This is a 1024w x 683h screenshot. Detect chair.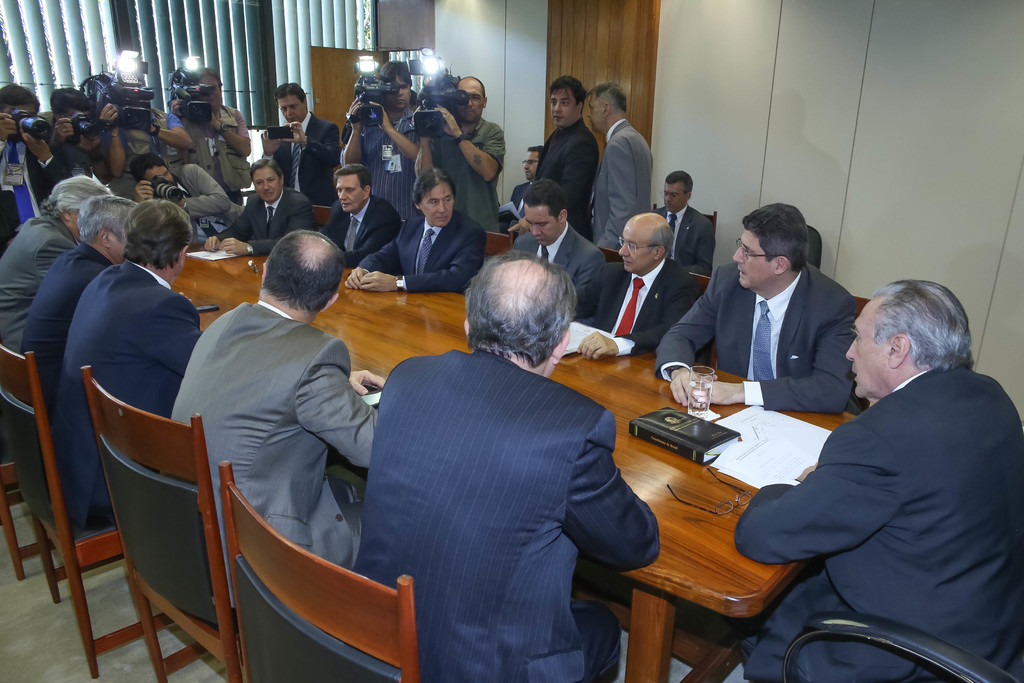
rect(657, 208, 717, 238).
